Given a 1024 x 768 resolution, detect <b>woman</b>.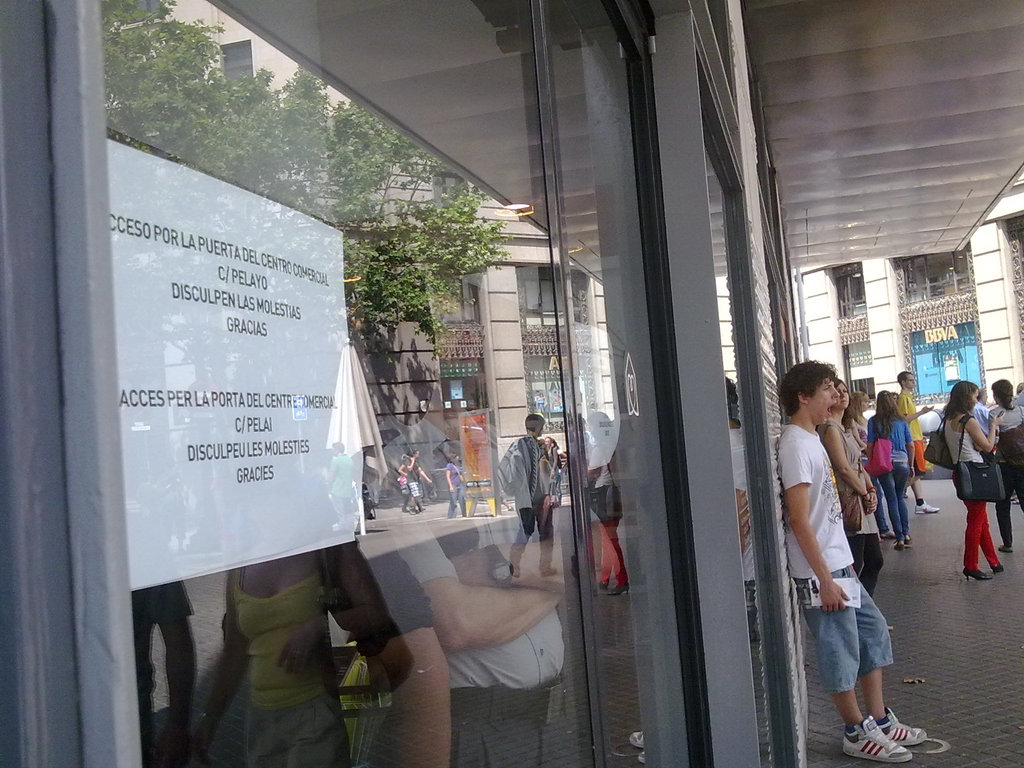
x1=868 y1=383 x2=916 y2=553.
